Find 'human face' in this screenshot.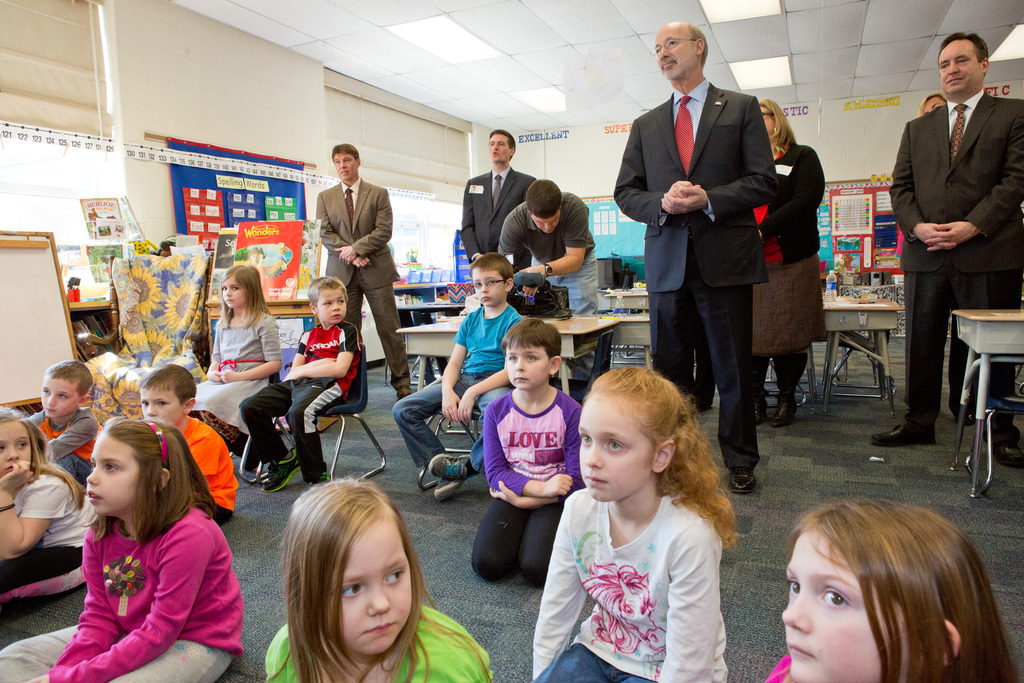
The bounding box for 'human face' is [86, 435, 143, 516].
